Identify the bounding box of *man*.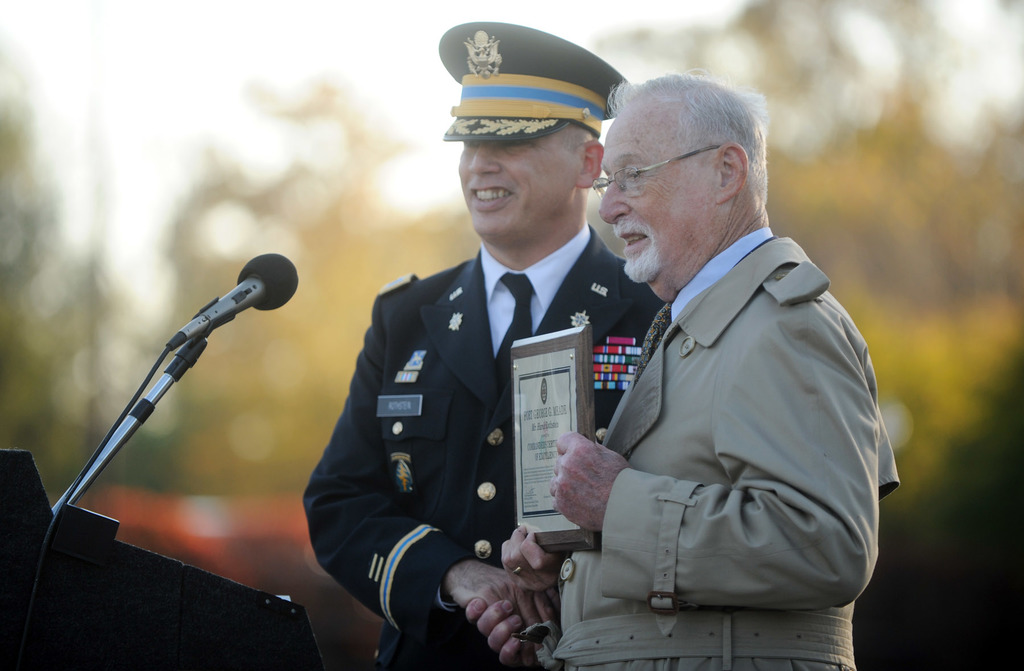
bbox=[499, 77, 908, 670].
